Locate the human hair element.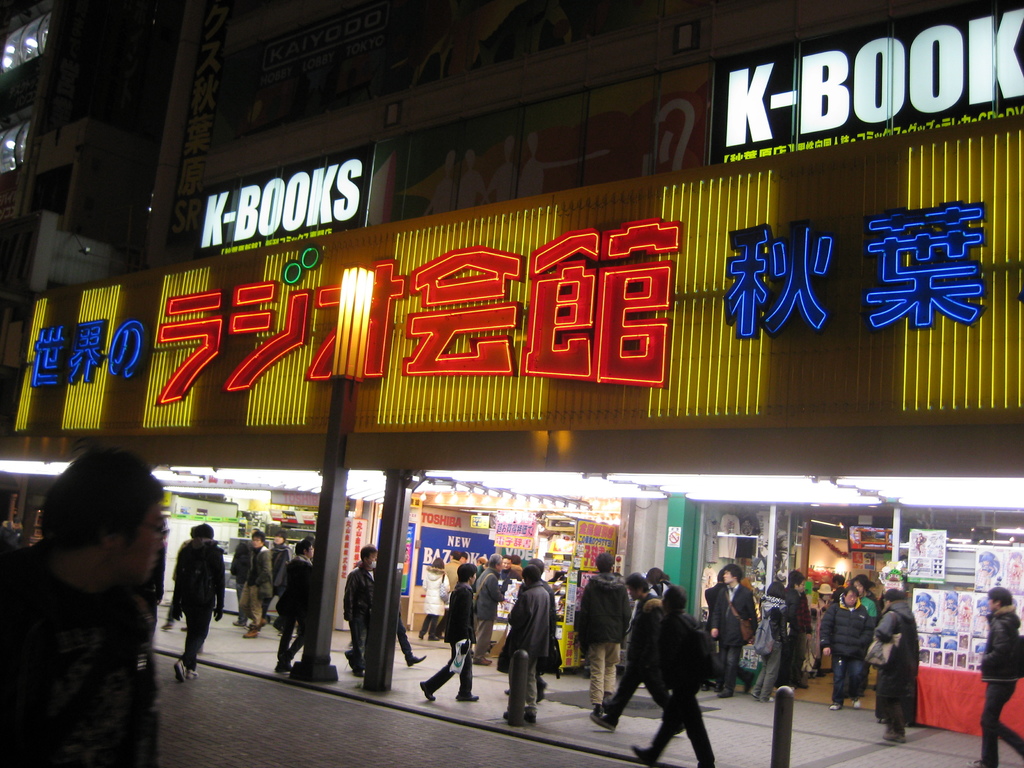
Element bbox: detection(513, 554, 521, 564).
